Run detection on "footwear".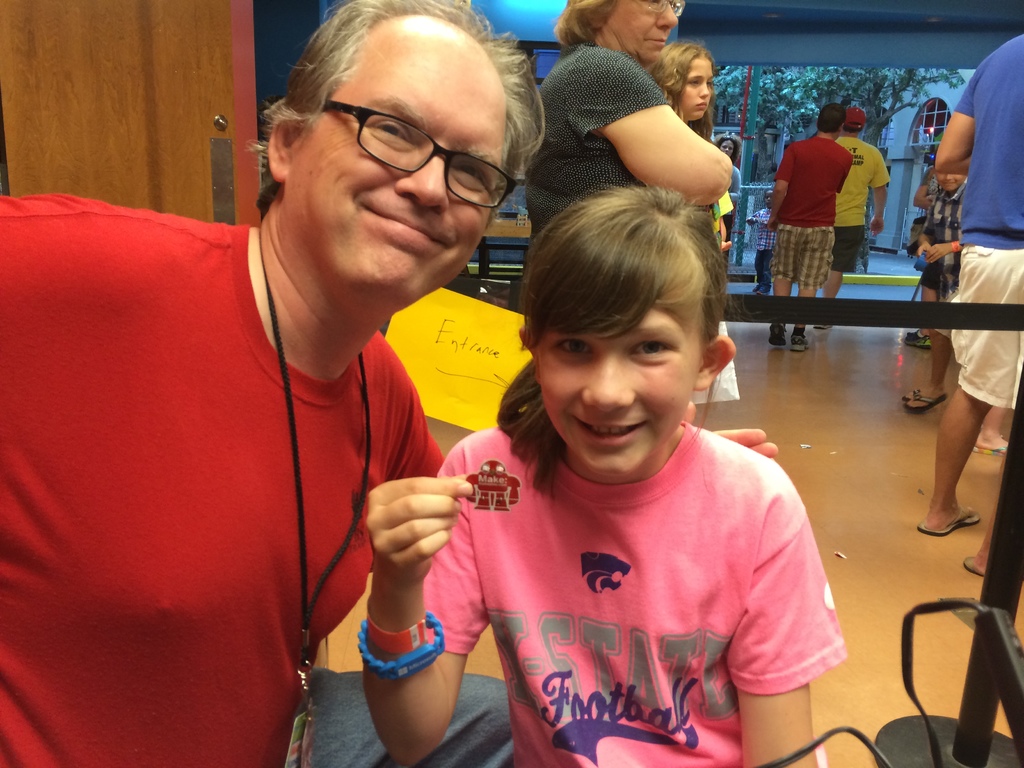
Result: (x1=784, y1=331, x2=813, y2=352).
